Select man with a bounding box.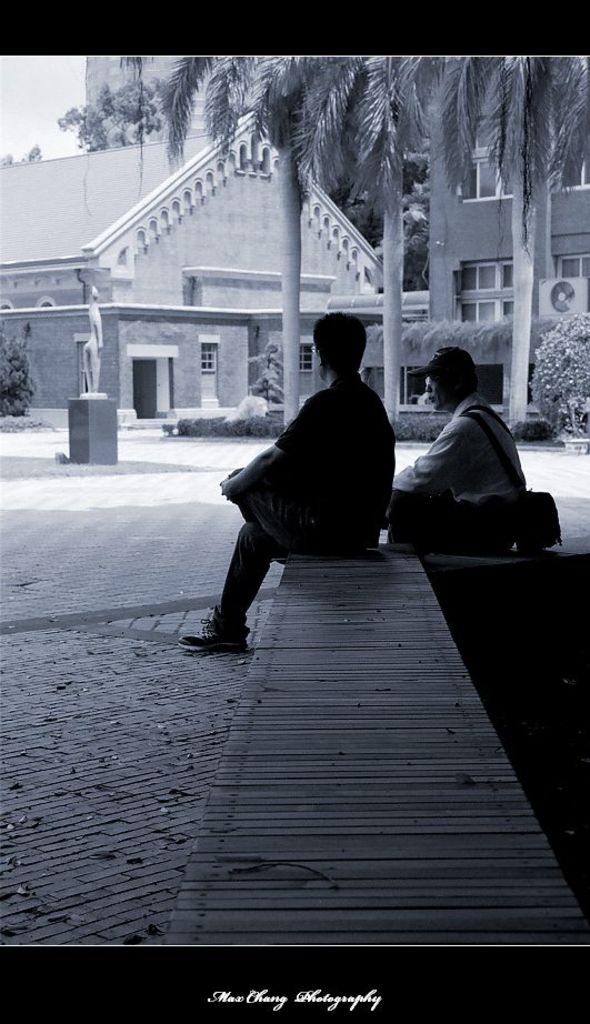
crop(190, 322, 407, 634).
